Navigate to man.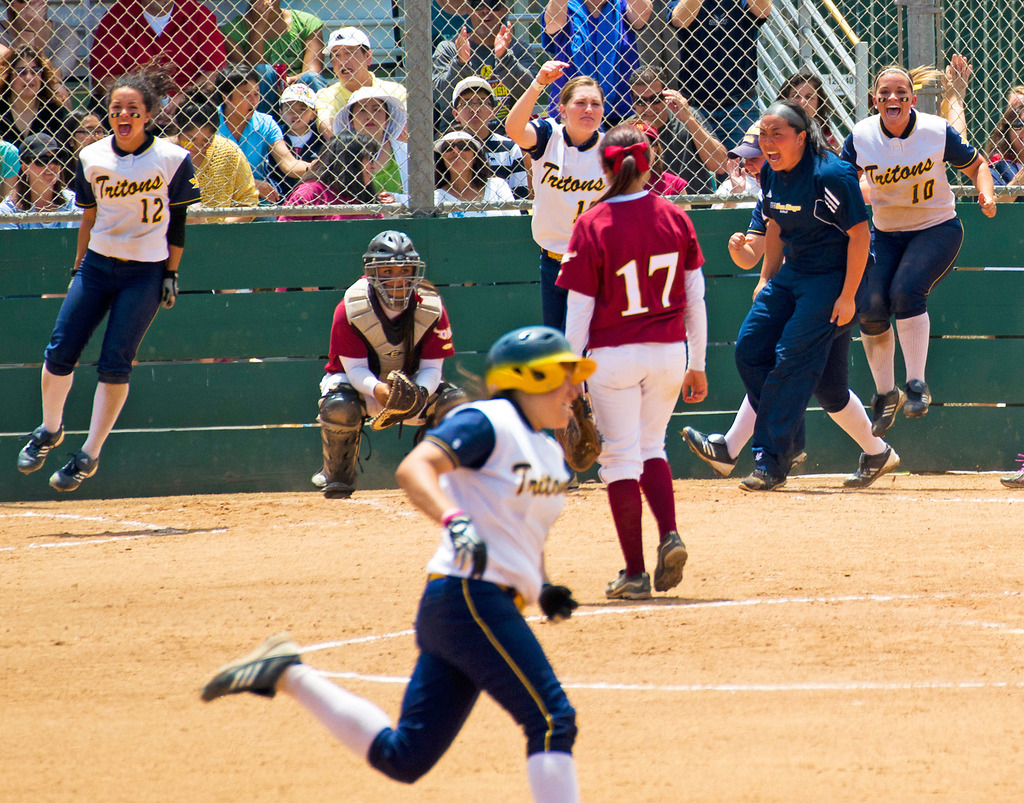
Navigation target: left=617, top=62, right=727, bottom=201.
